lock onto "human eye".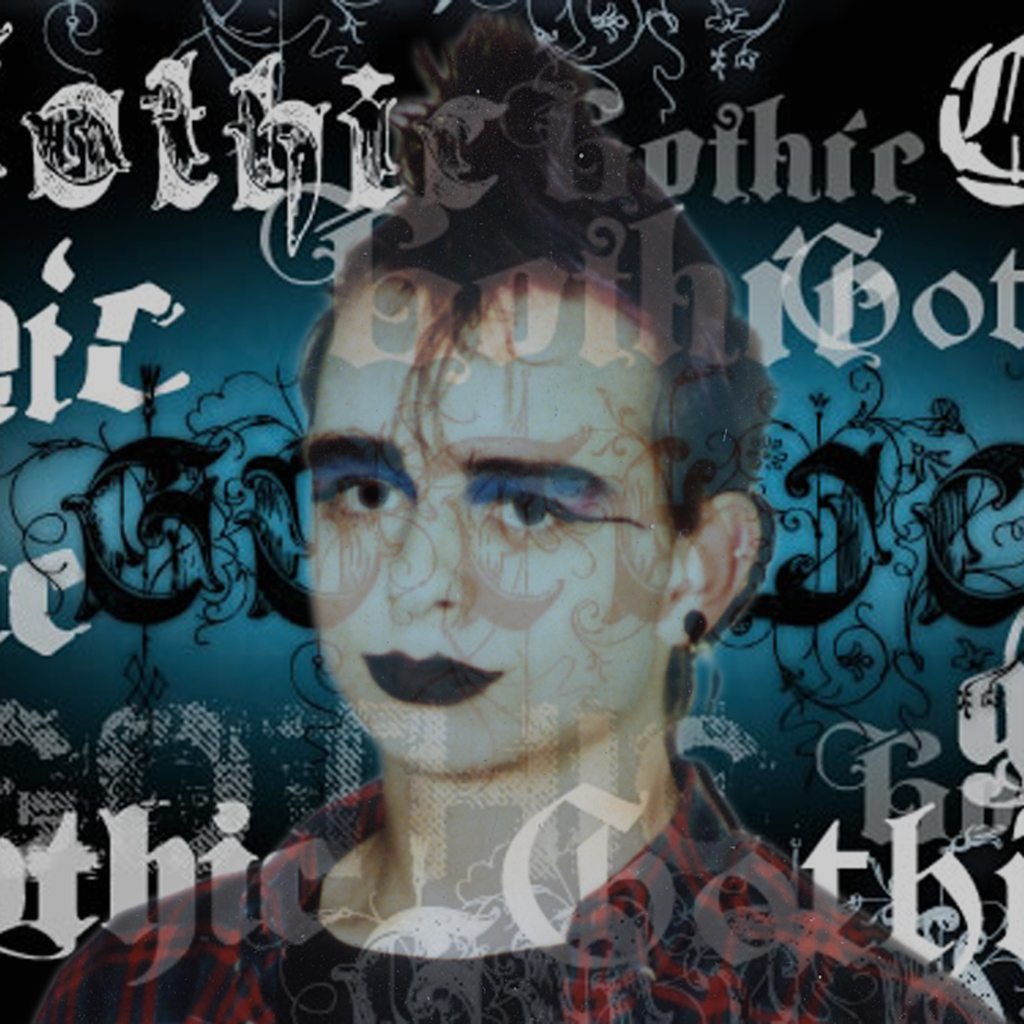
Locked: 476, 494, 588, 534.
